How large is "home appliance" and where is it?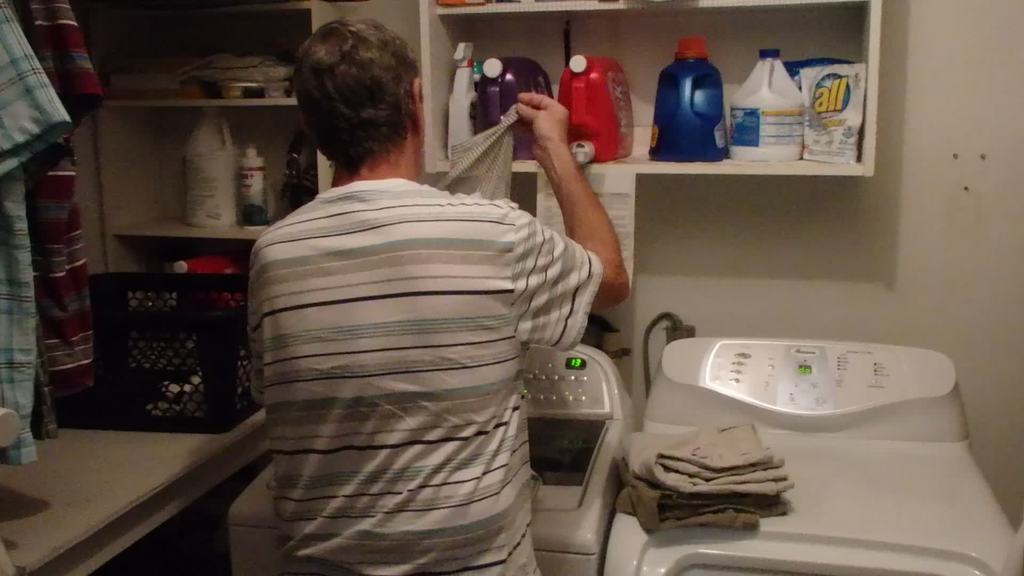
Bounding box: {"x1": 229, "y1": 340, "x2": 639, "y2": 575}.
